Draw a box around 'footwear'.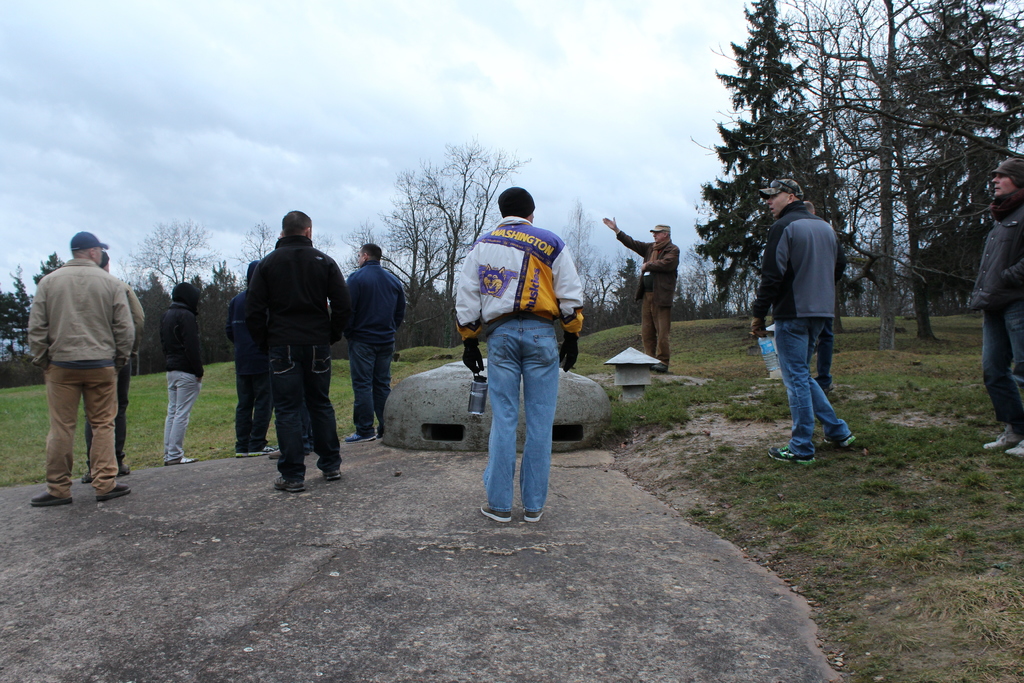
323, 466, 342, 483.
